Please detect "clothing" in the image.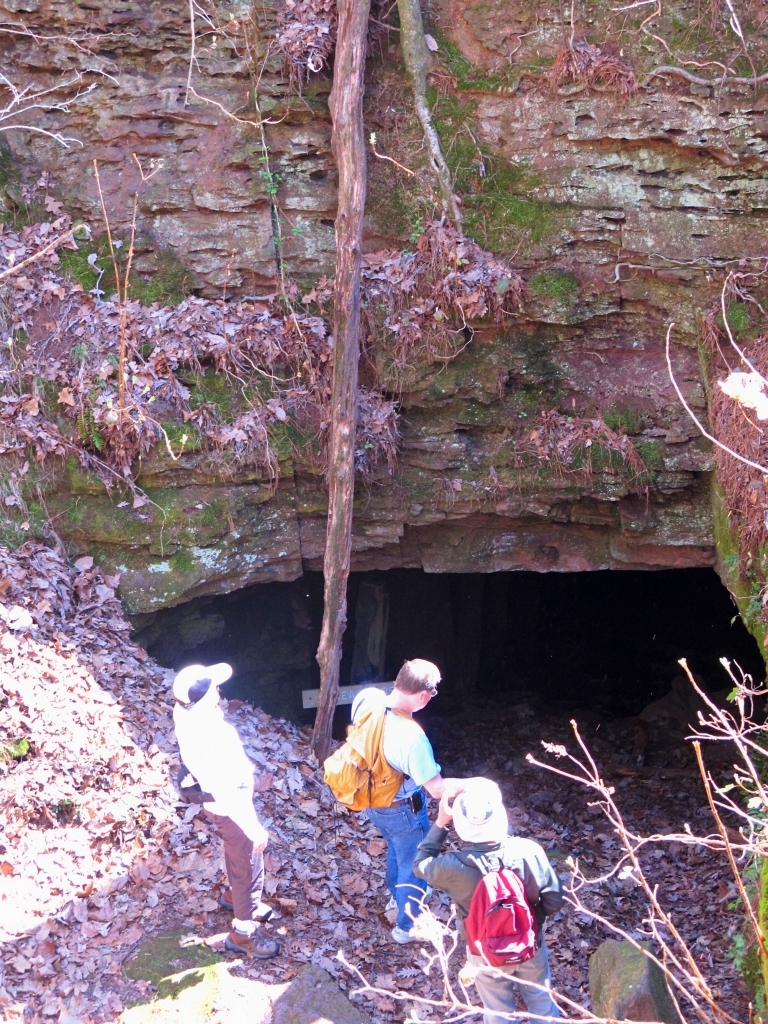
[left=166, top=700, right=265, bottom=927].
